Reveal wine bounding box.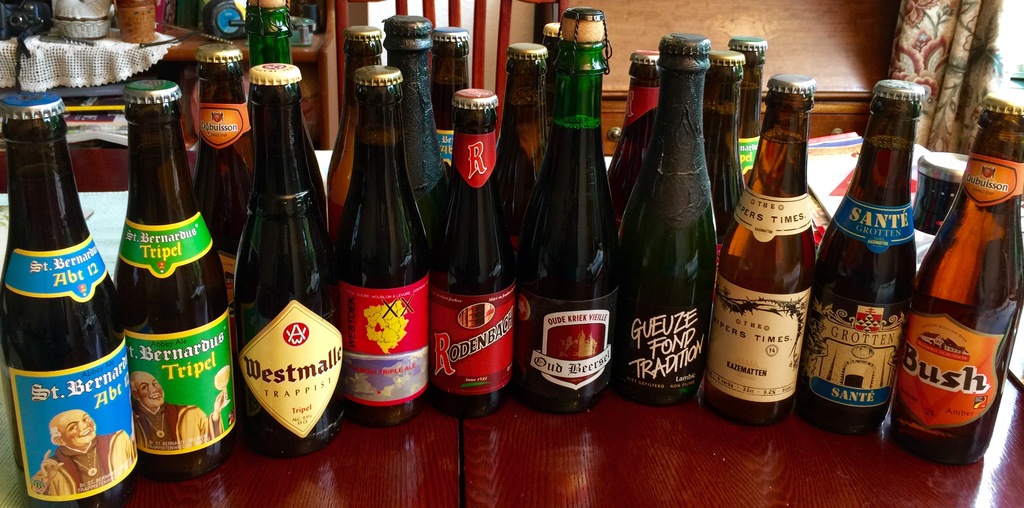
Revealed: x1=324 y1=48 x2=422 y2=422.
